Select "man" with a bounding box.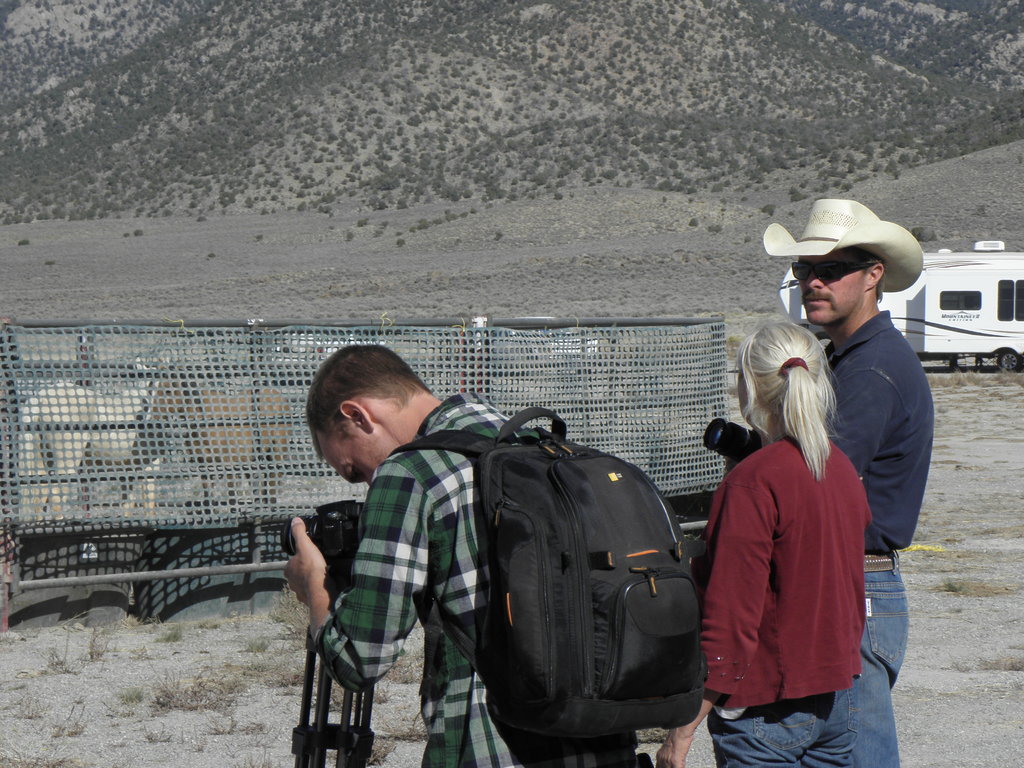
BBox(285, 342, 655, 767).
